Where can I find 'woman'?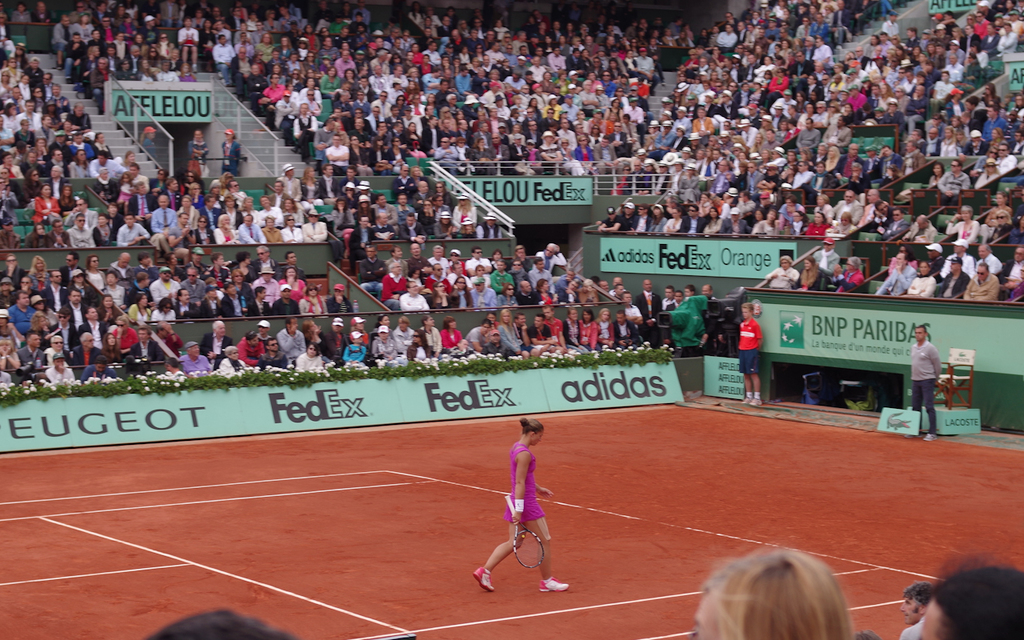
You can find it at 327,204,349,234.
